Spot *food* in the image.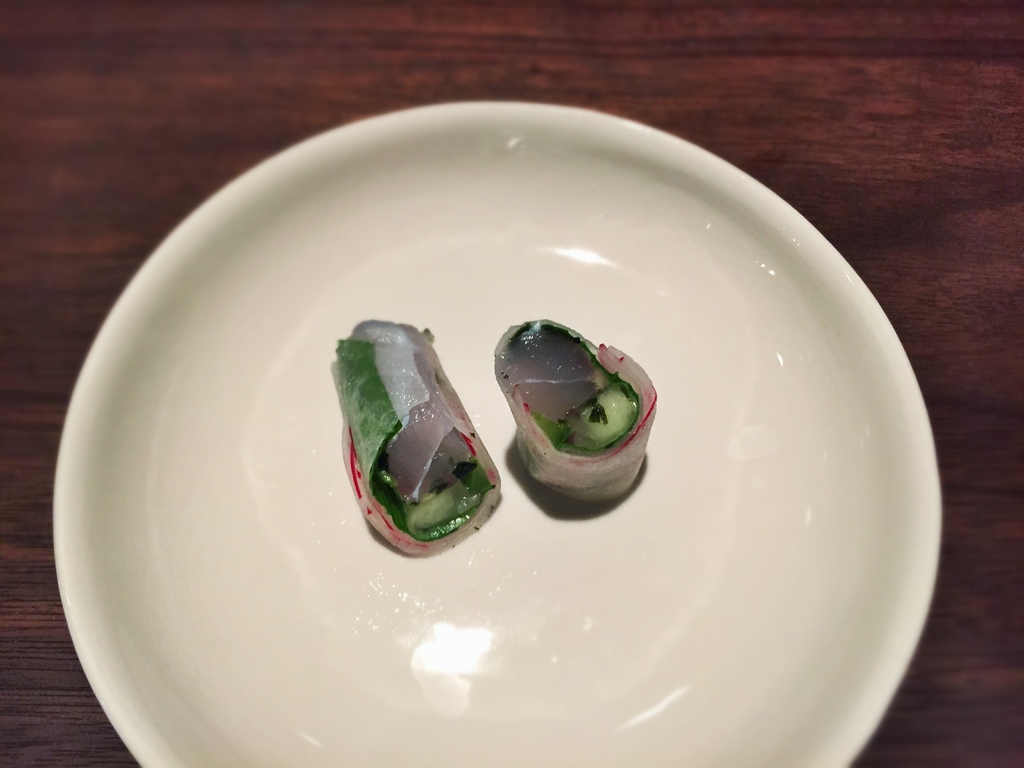
*food* found at <box>327,312,501,568</box>.
